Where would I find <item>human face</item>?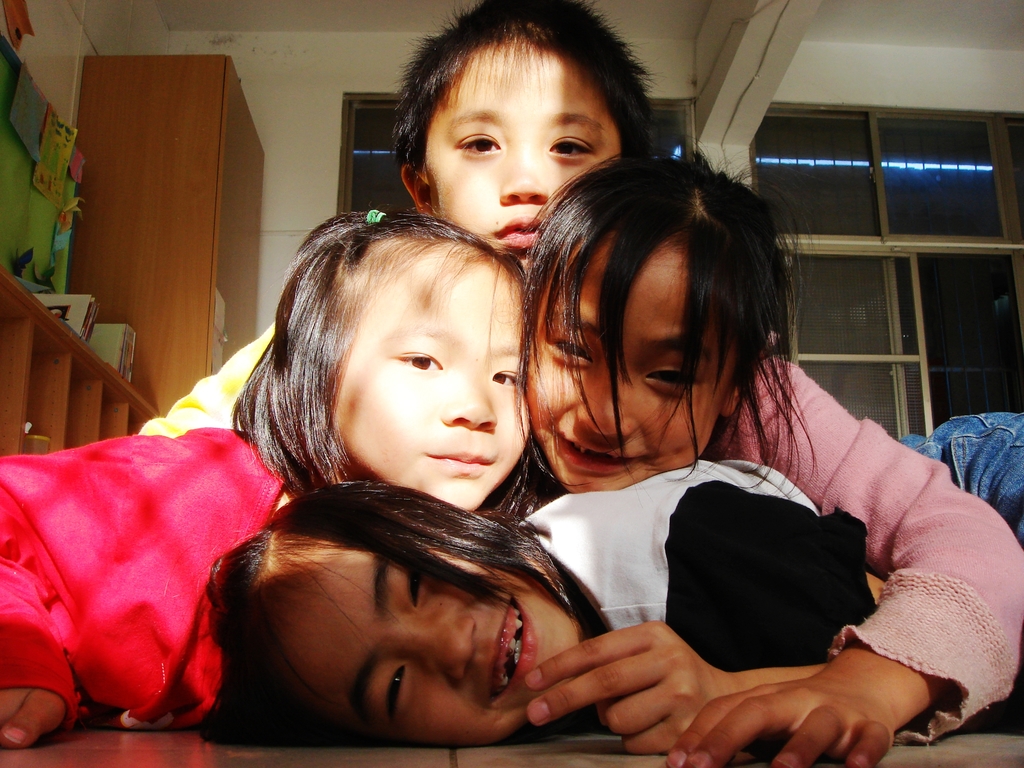
At {"left": 420, "top": 40, "right": 616, "bottom": 264}.
